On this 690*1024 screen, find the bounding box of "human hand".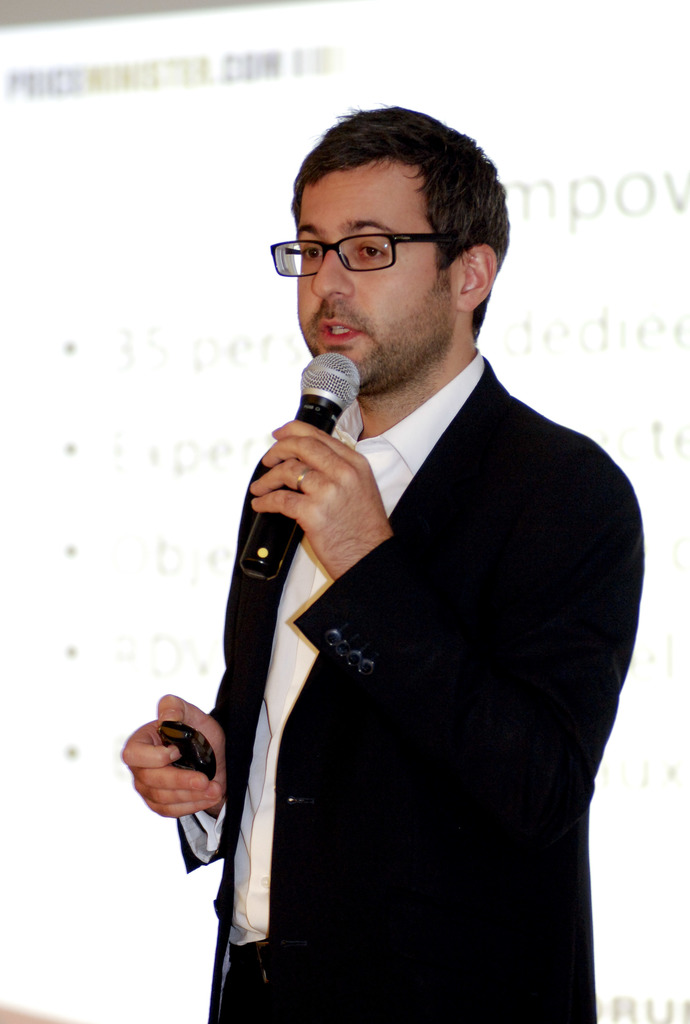
Bounding box: l=118, t=692, r=225, b=818.
